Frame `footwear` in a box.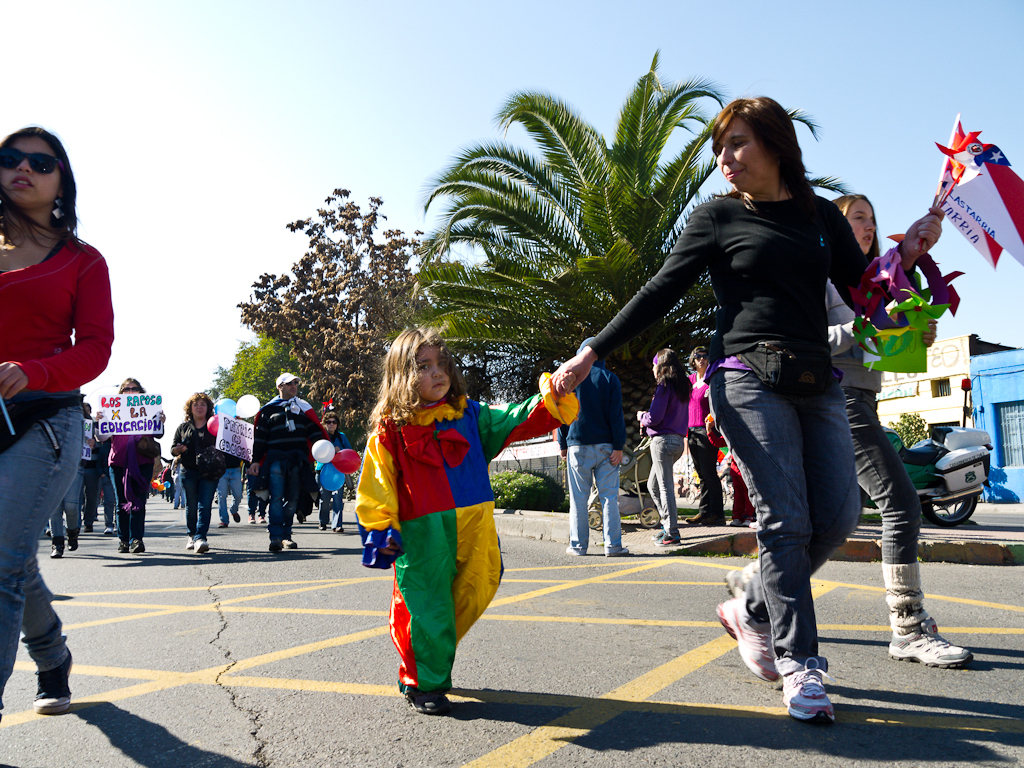
locate(878, 618, 971, 670).
